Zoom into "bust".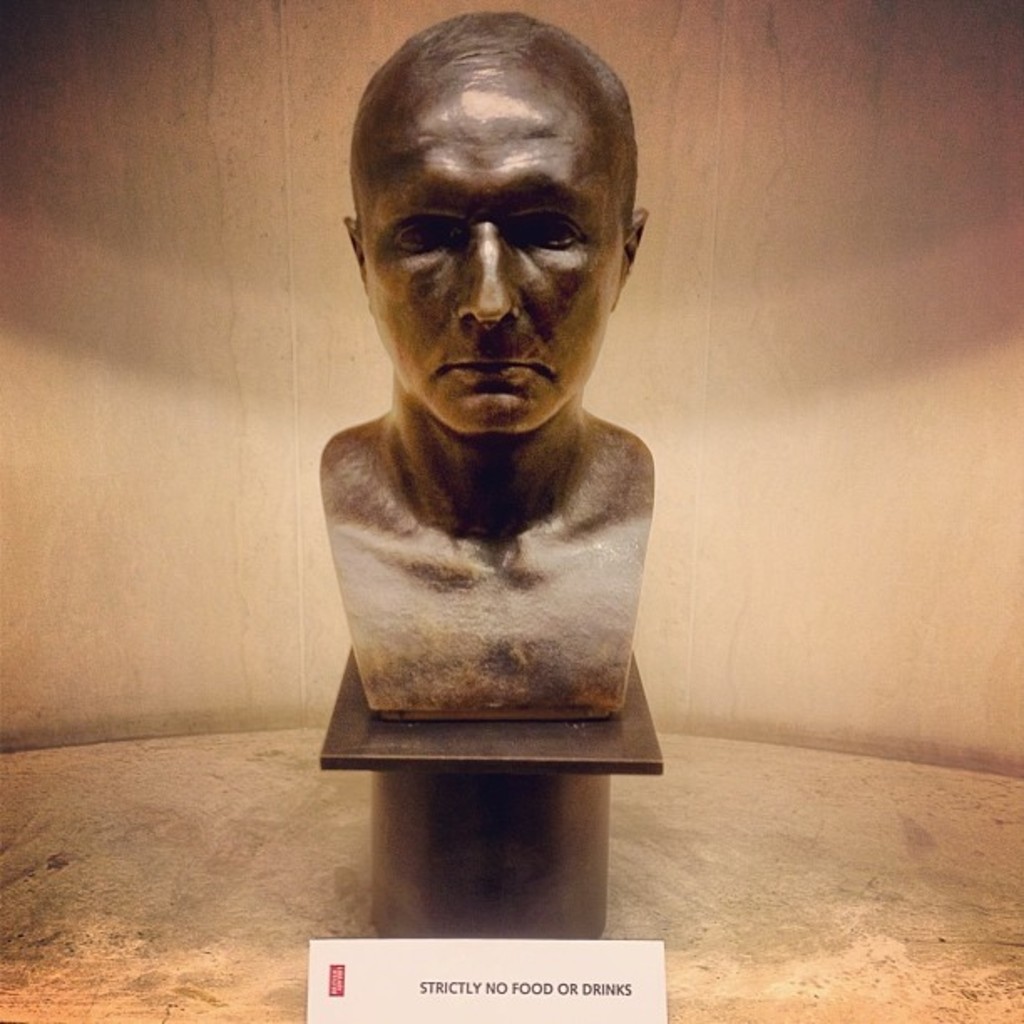
Zoom target: Rect(318, 7, 658, 730).
